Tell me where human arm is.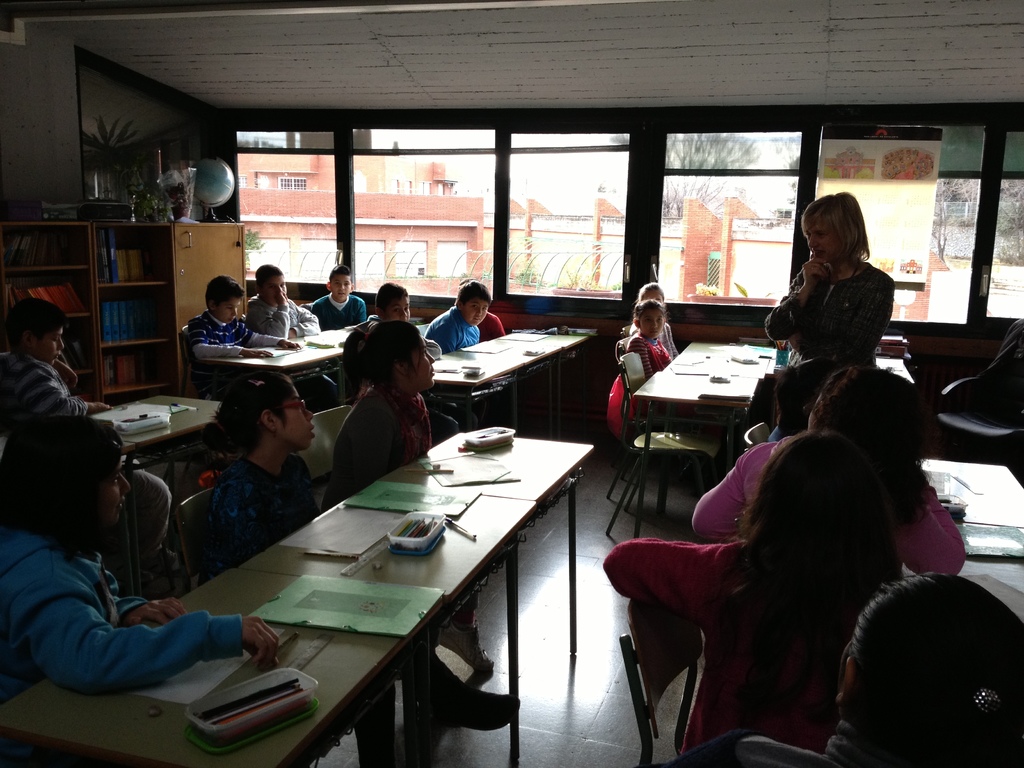
human arm is at 252 303 291 343.
